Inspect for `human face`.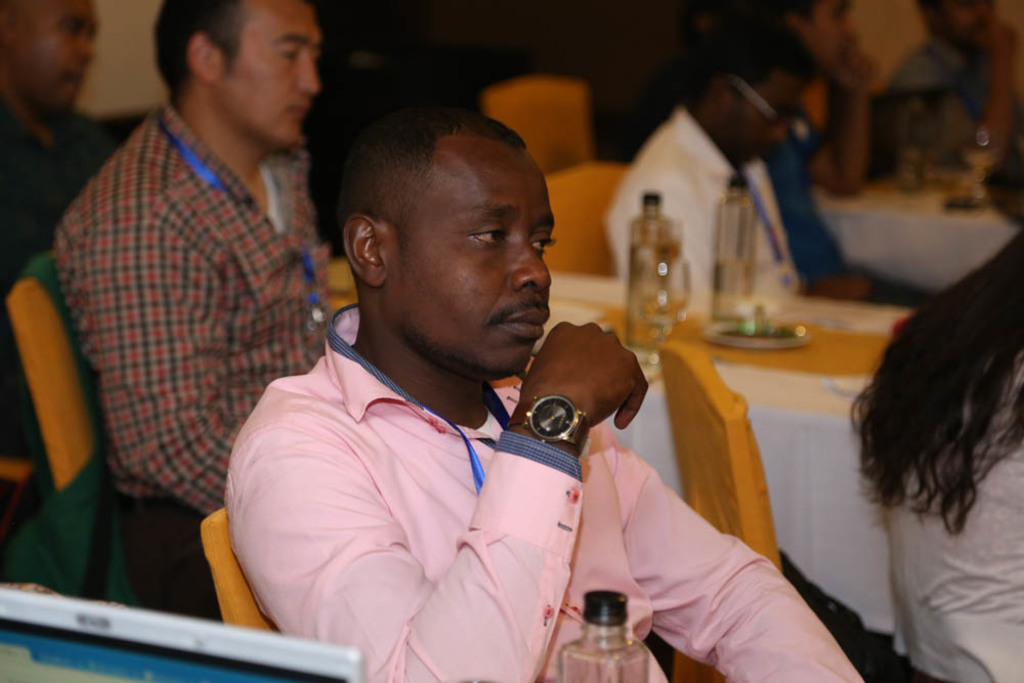
Inspection: box=[717, 80, 817, 164].
